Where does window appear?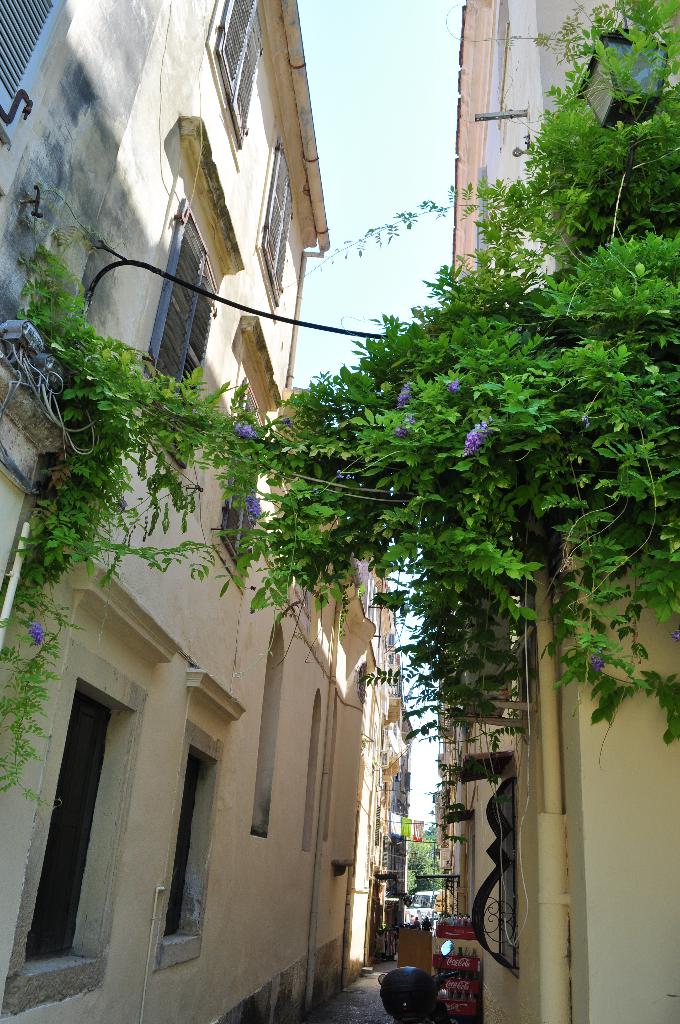
Appears at [0,0,70,137].
